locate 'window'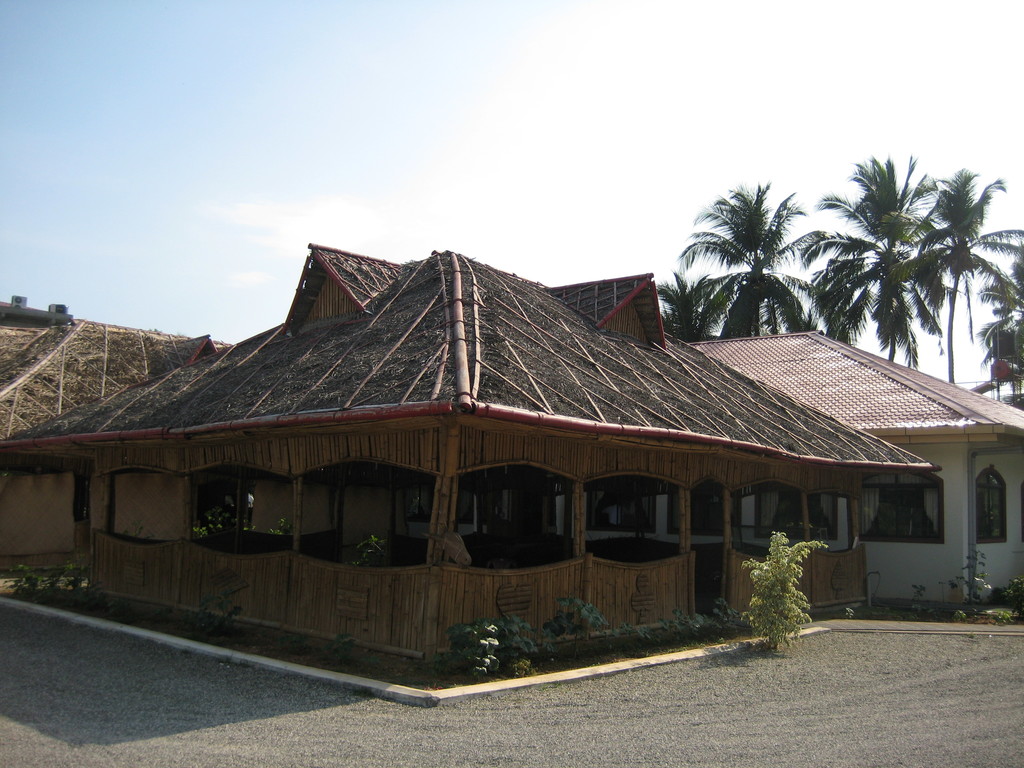
[x1=876, y1=460, x2=941, y2=575]
